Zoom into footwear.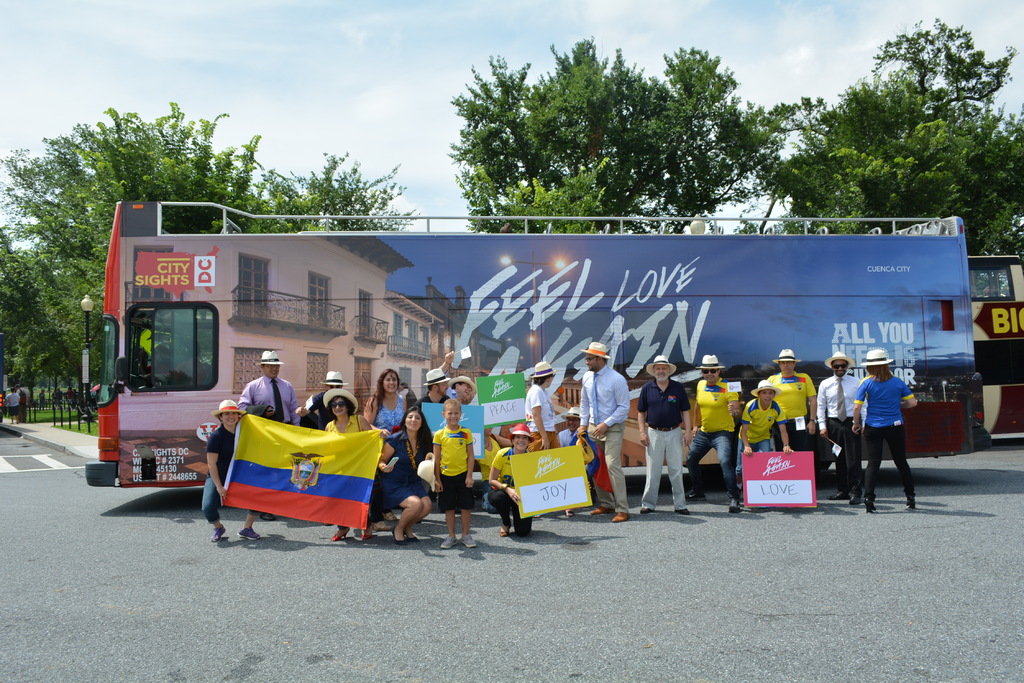
Zoom target: (589,505,607,515).
